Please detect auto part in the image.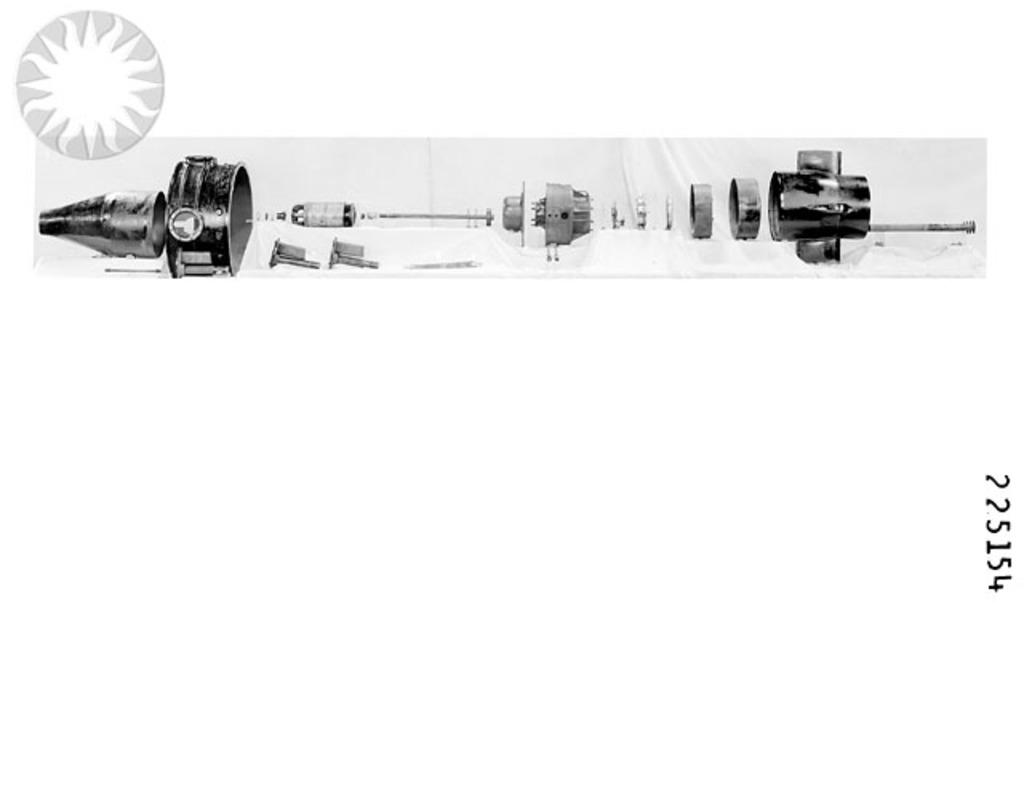
[left=160, top=154, right=261, bottom=279].
